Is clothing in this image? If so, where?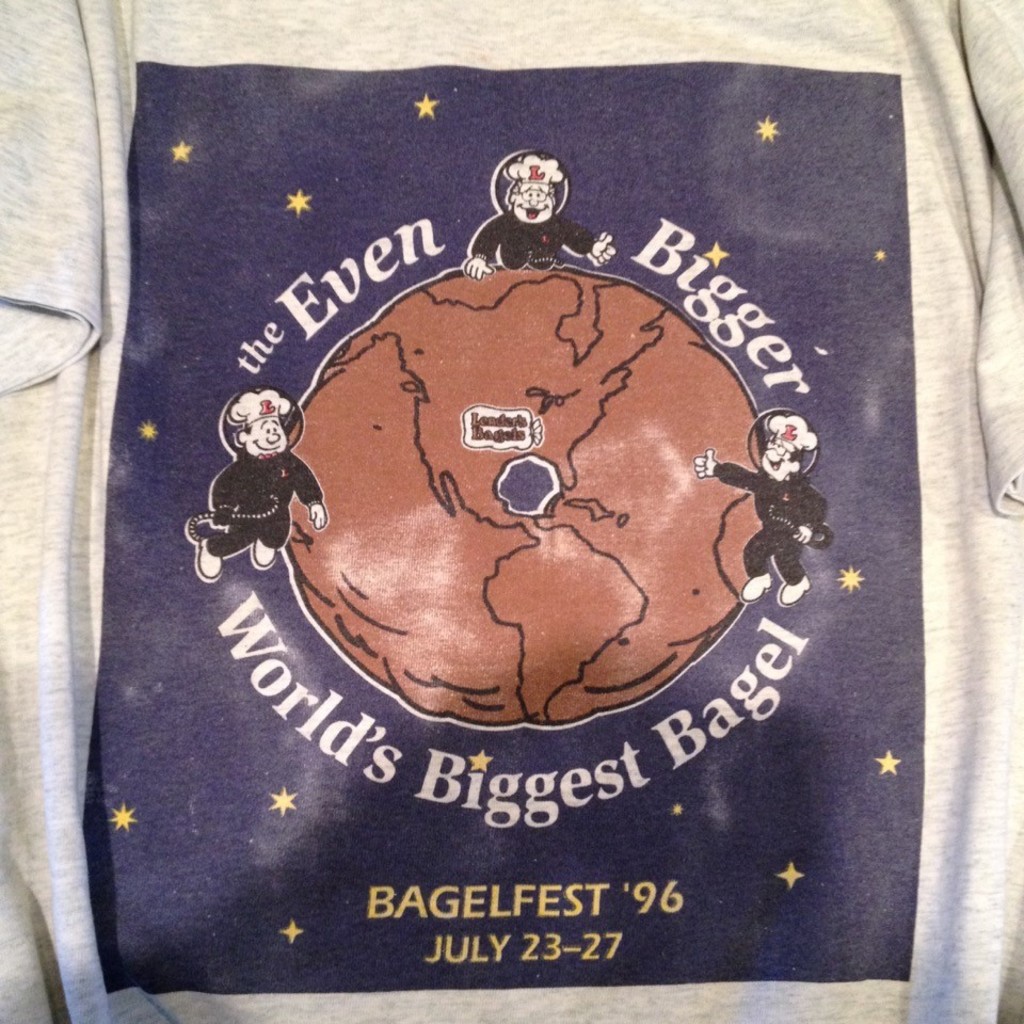
Yes, at bbox(467, 201, 601, 275).
